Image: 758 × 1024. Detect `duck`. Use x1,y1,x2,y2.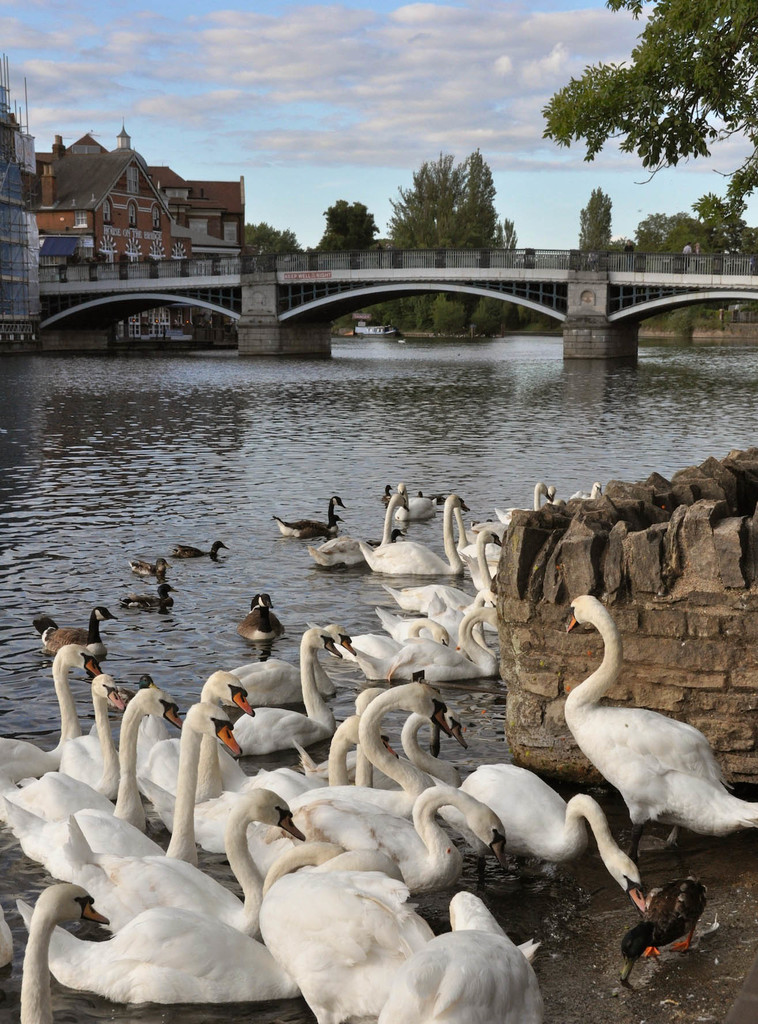
376,600,499,688.
